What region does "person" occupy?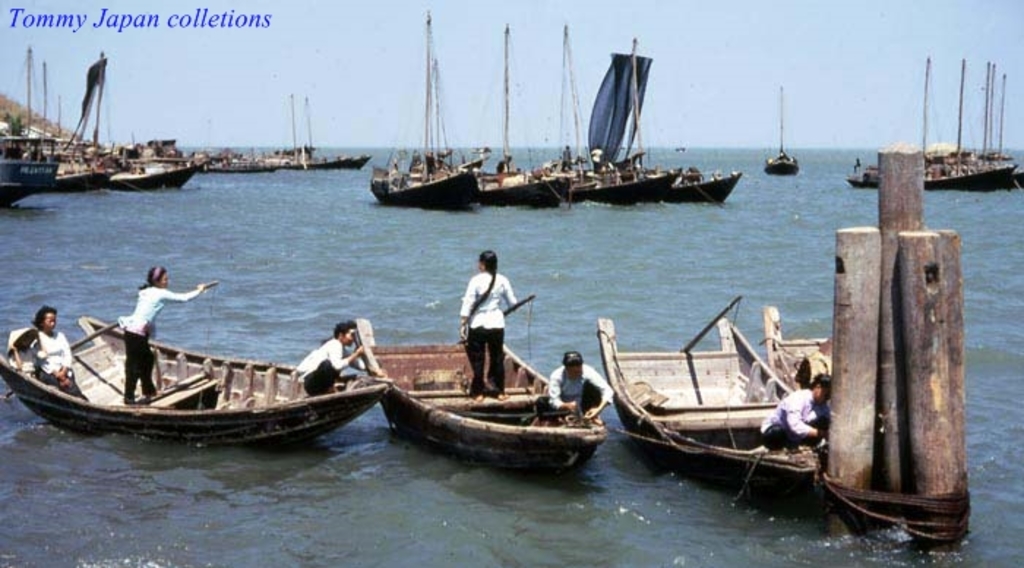
116/256/224/406.
